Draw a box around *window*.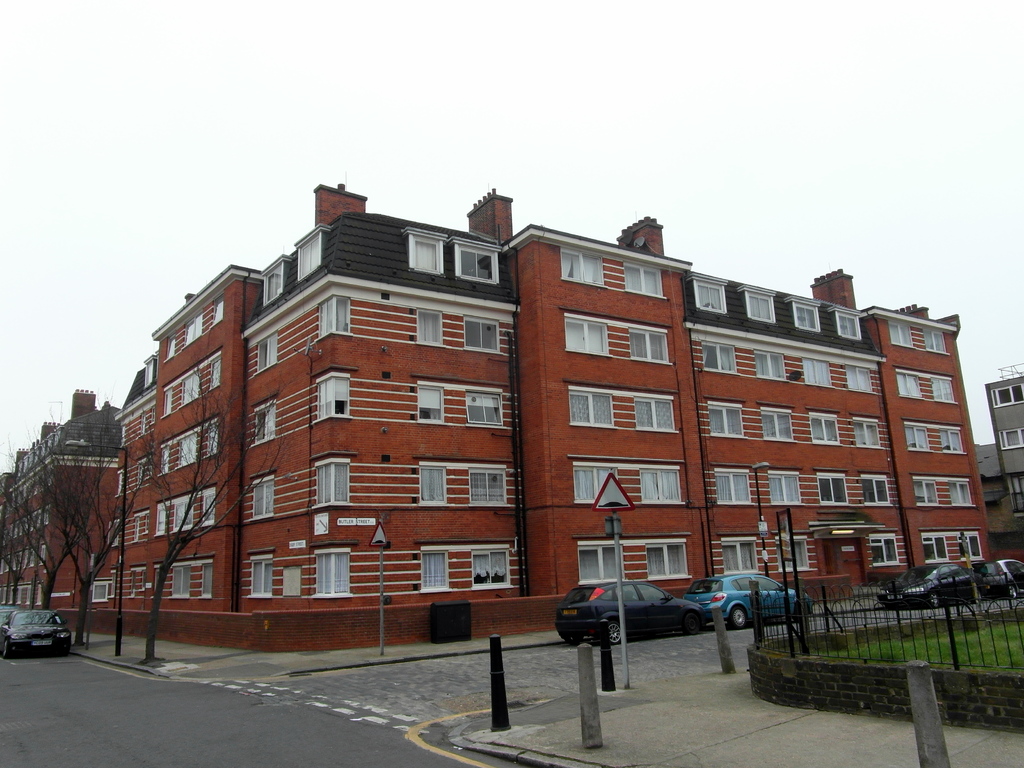
{"left": 211, "top": 291, "right": 227, "bottom": 330}.
